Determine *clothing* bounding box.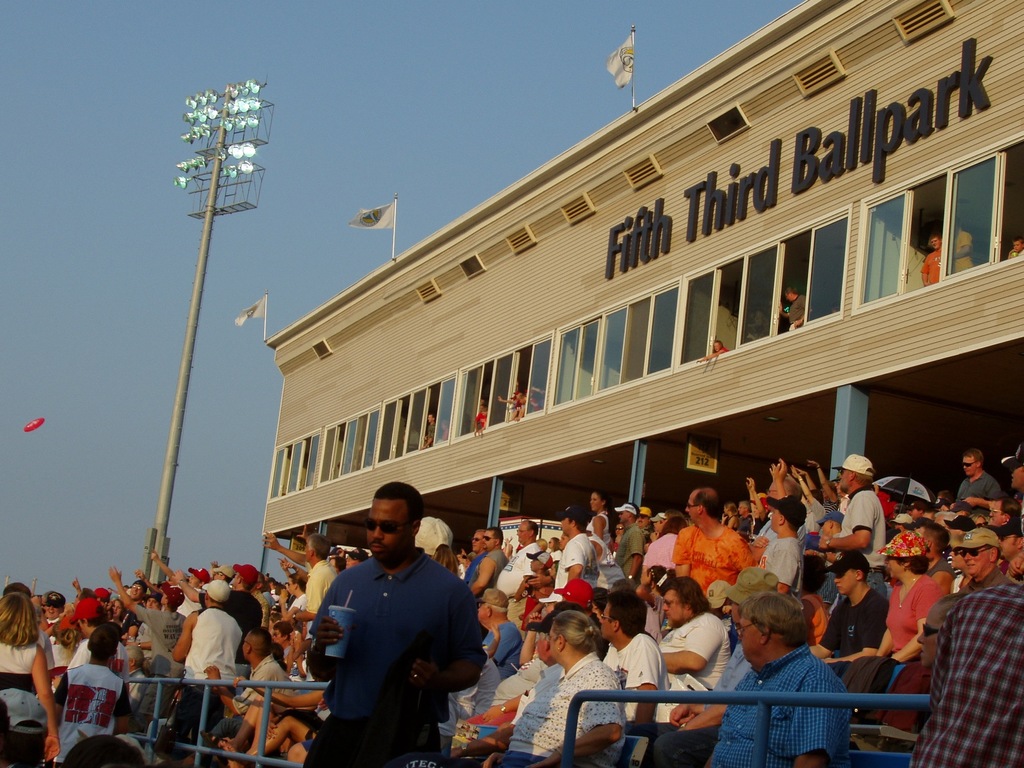
Determined: 596 627 660 767.
